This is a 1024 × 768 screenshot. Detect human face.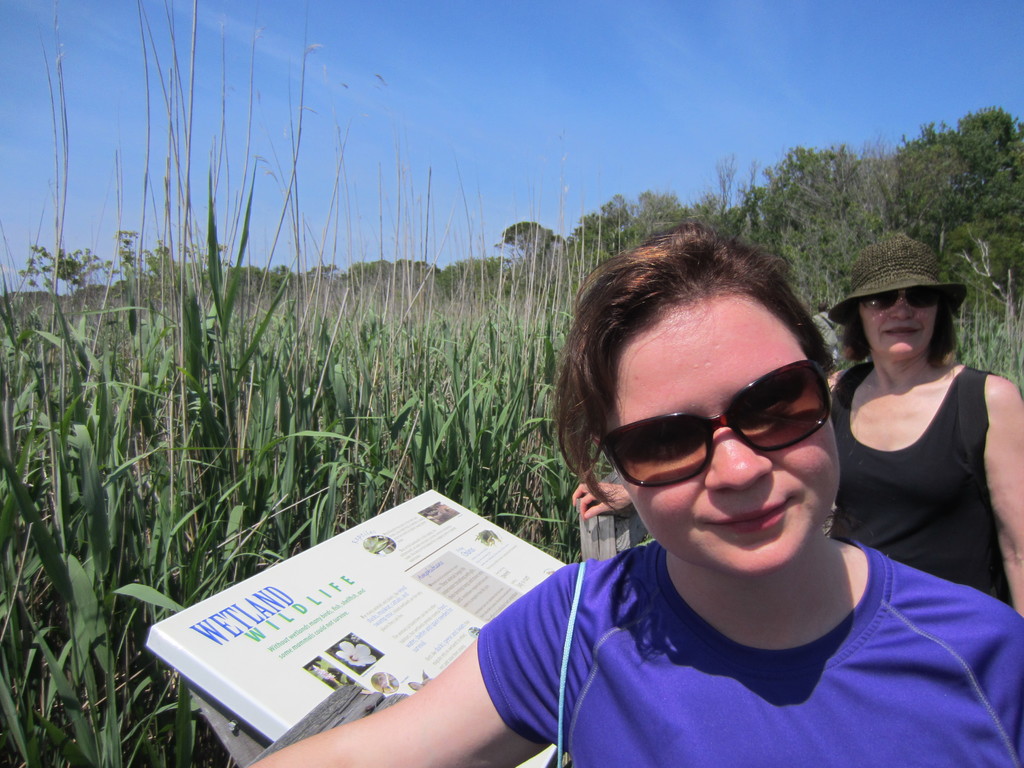
detection(601, 286, 838, 580).
